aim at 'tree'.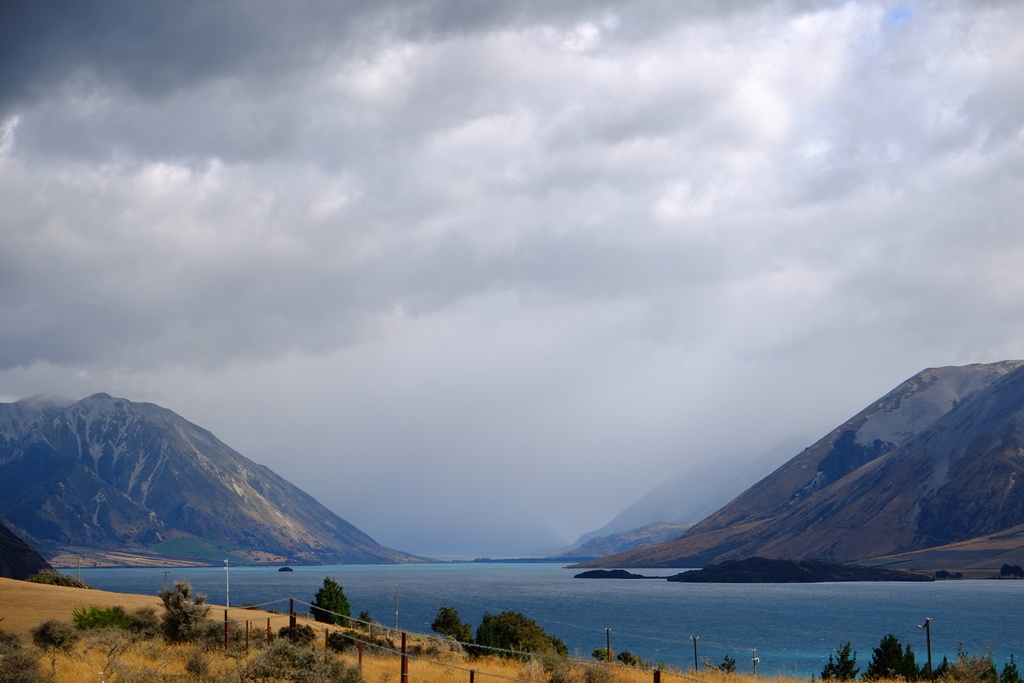
Aimed at BBox(468, 609, 575, 667).
